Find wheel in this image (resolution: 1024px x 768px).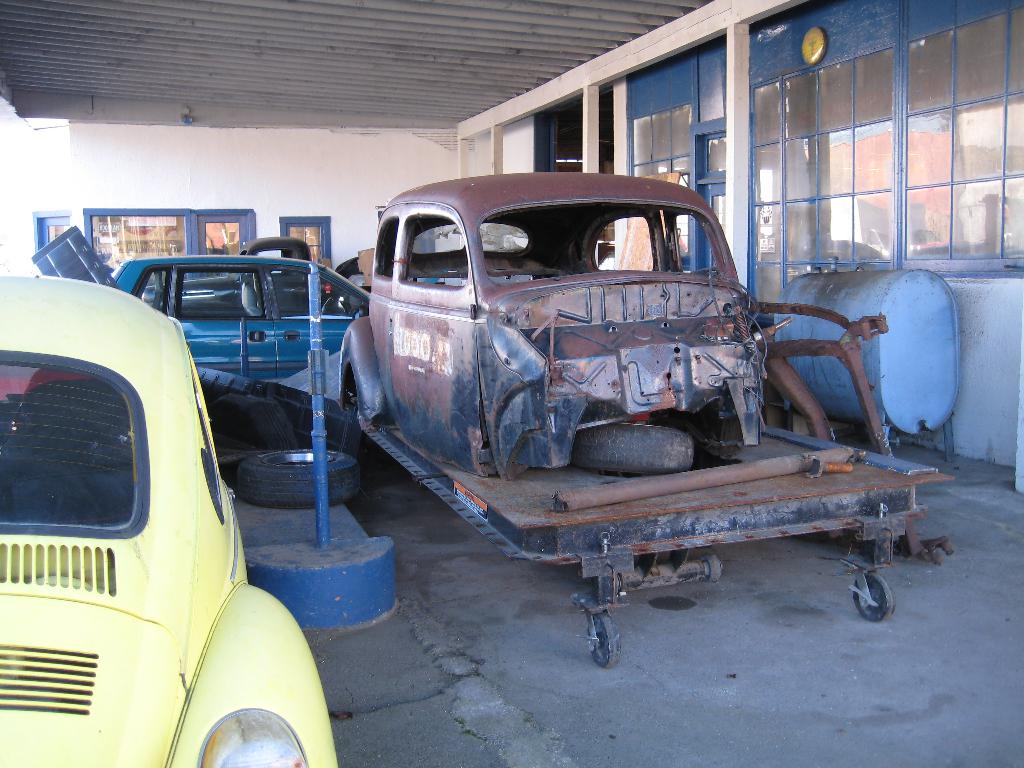
bbox=[564, 420, 692, 476].
